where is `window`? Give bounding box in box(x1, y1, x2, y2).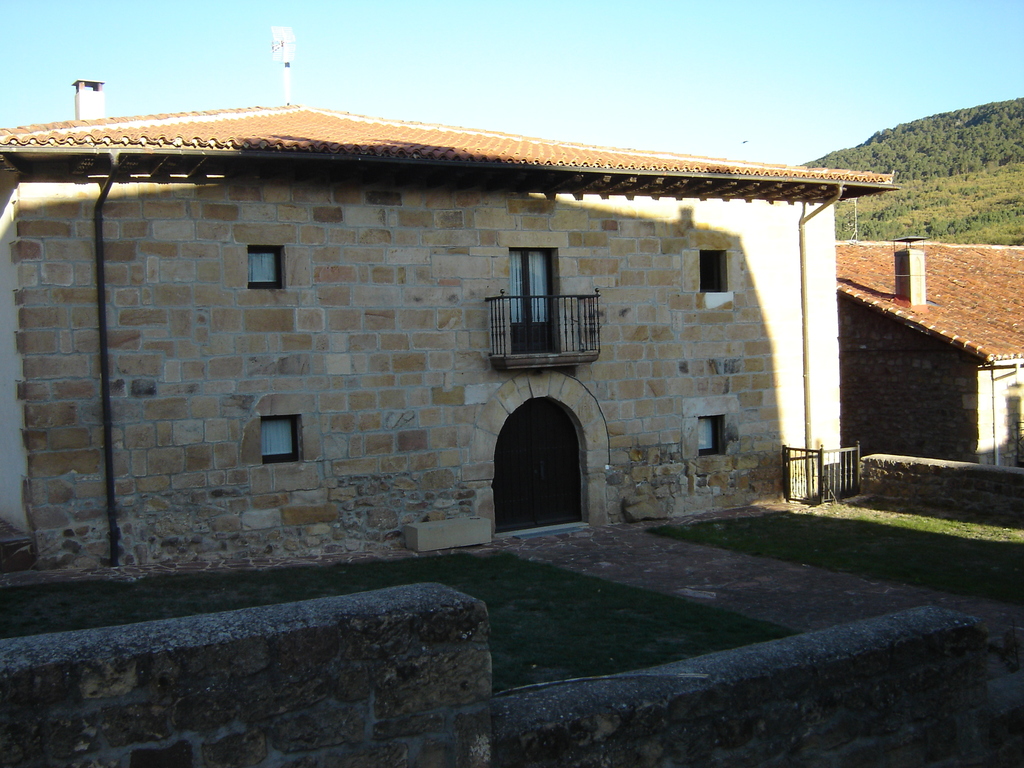
box(494, 218, 595, 376).
